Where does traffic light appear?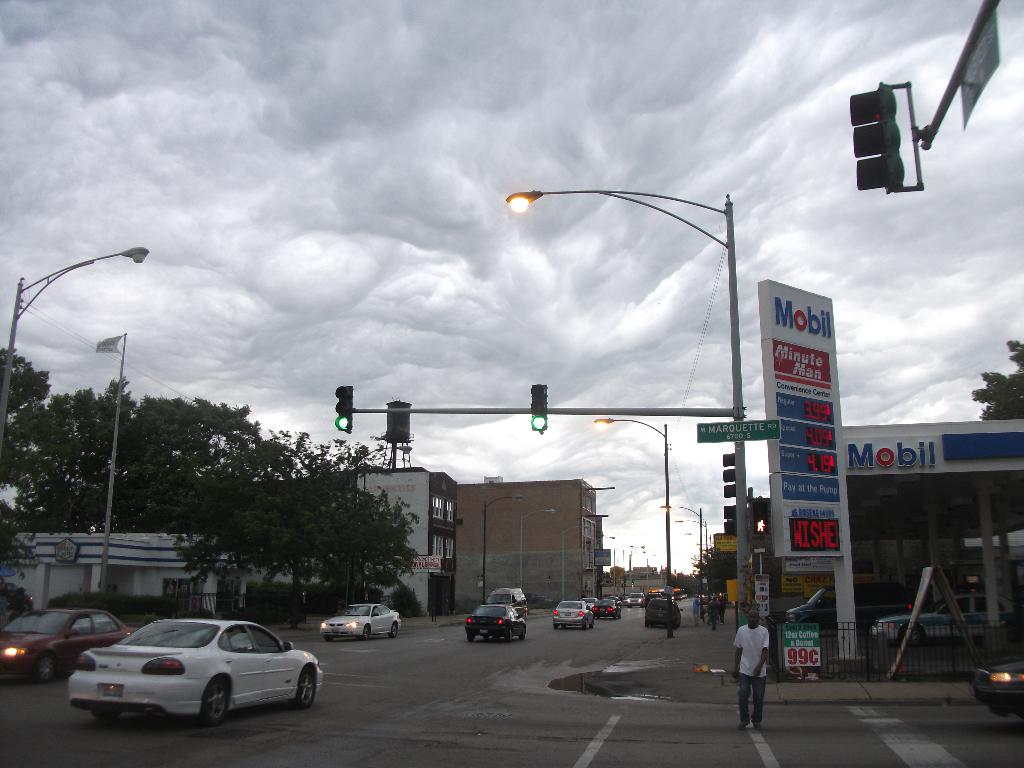
Appears at 848 80 925 193.
